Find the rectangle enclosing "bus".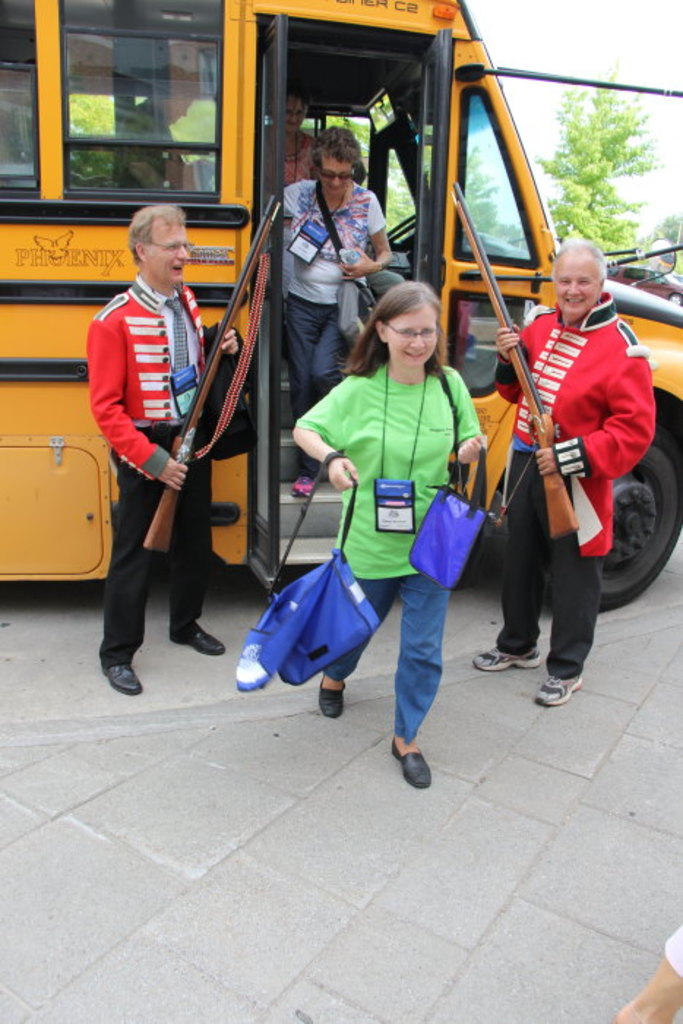
bbox(0, 0, 682, 613).
